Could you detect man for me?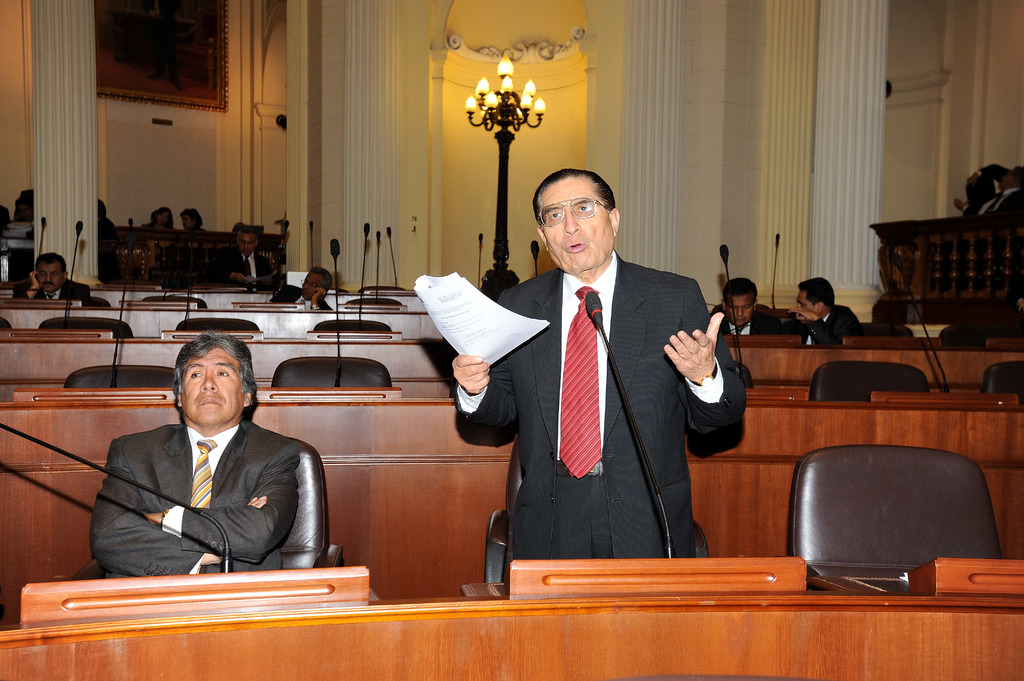
Detection result: BBox(468, 163, 740, 574).
